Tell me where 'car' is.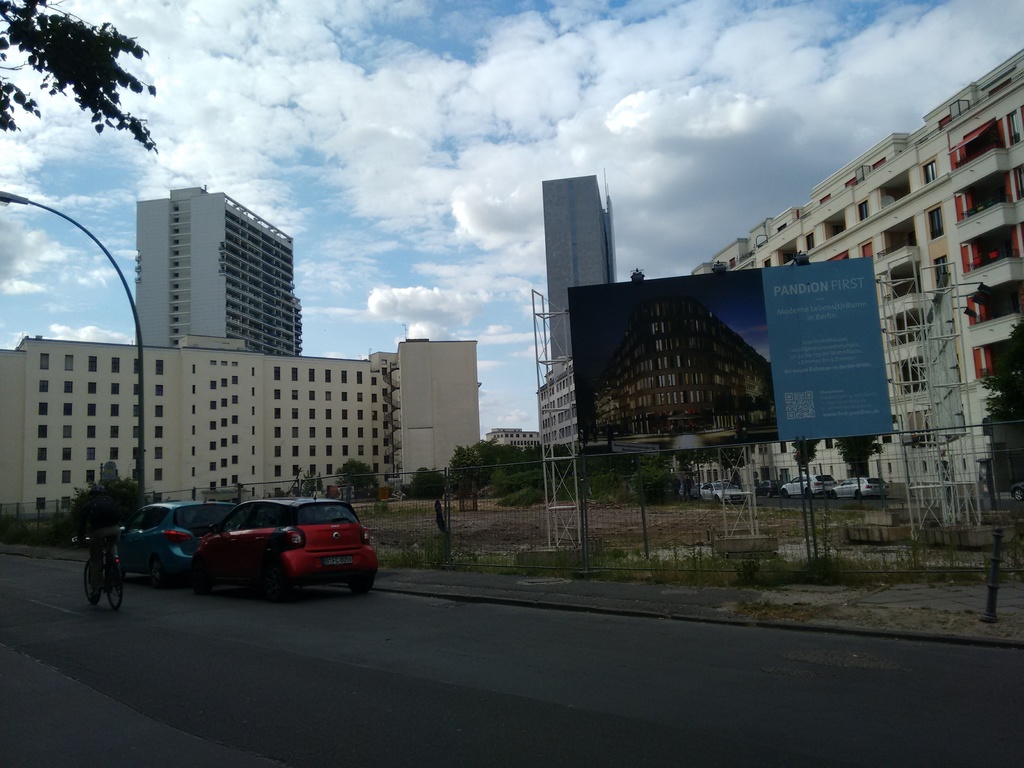
'car' is at box=[684, 482, 709, 498].
